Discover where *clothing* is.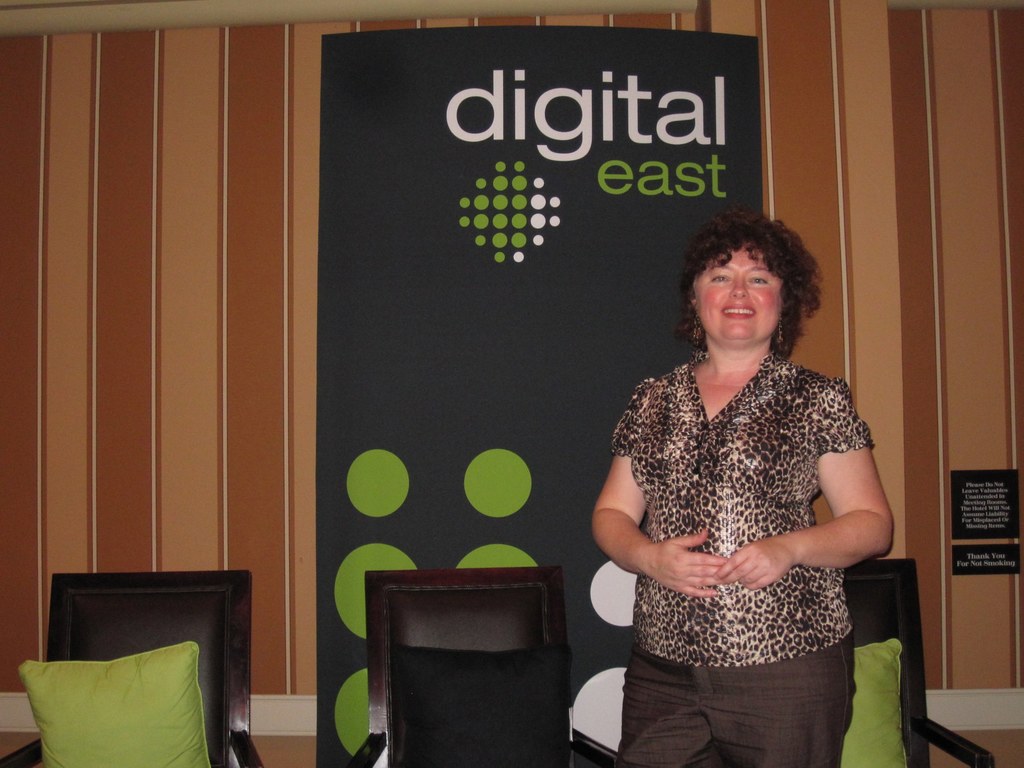
Discovered at {"x1": 611, "y1": 344, "x2": 877, "y2": 767}.
